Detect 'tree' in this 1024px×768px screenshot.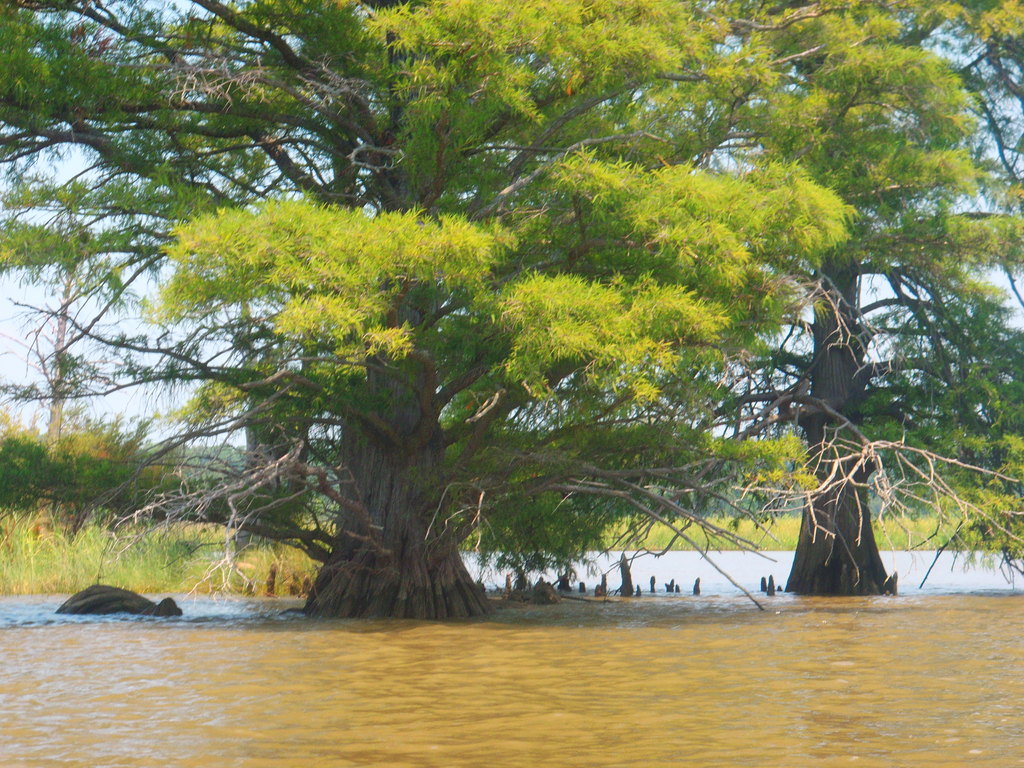
Detection: <box>719,97,980,613</box>.
